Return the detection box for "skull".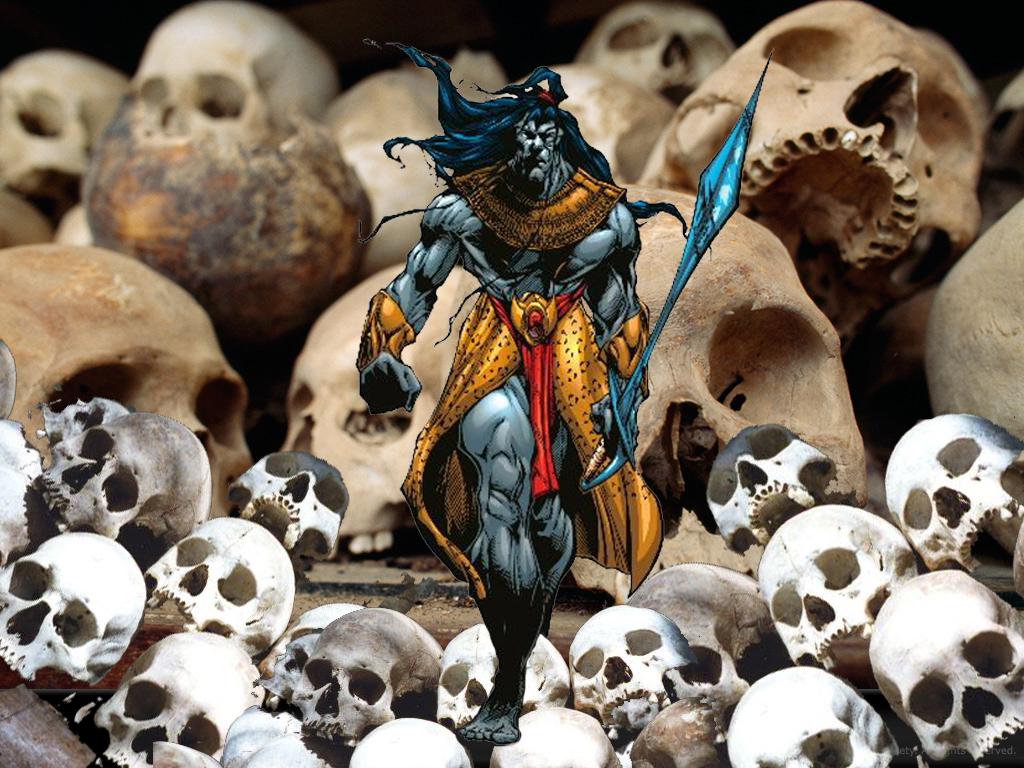
pyautogui.locateOnScreen(134, 0, 336, 167).
